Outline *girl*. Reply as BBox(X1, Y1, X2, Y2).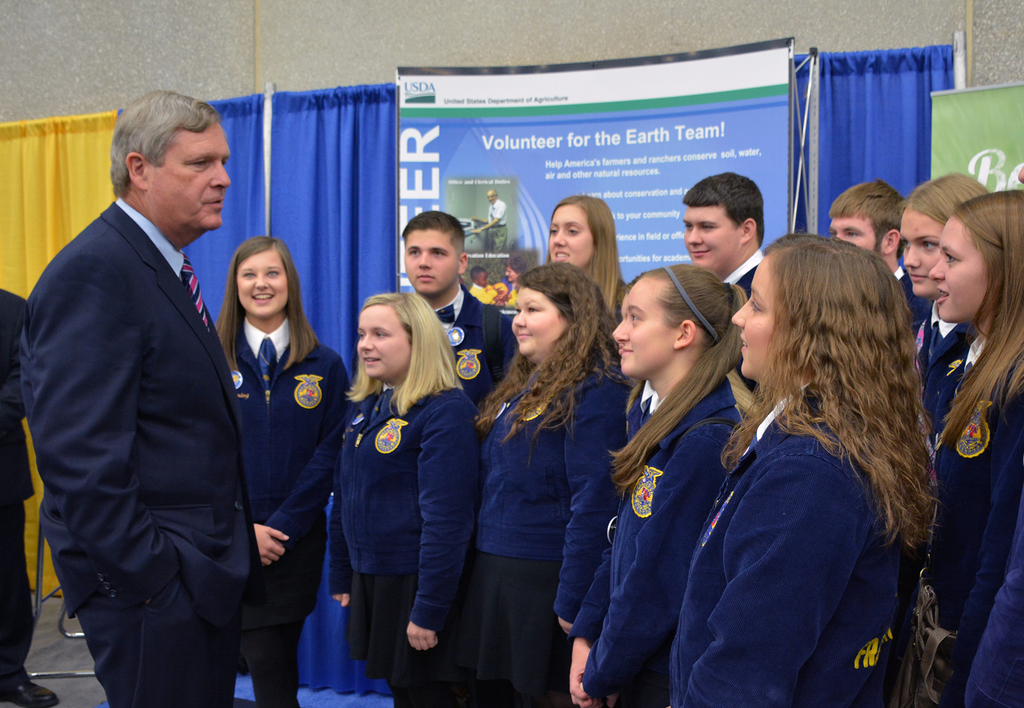
BBox(477, 259, 635, 707).
